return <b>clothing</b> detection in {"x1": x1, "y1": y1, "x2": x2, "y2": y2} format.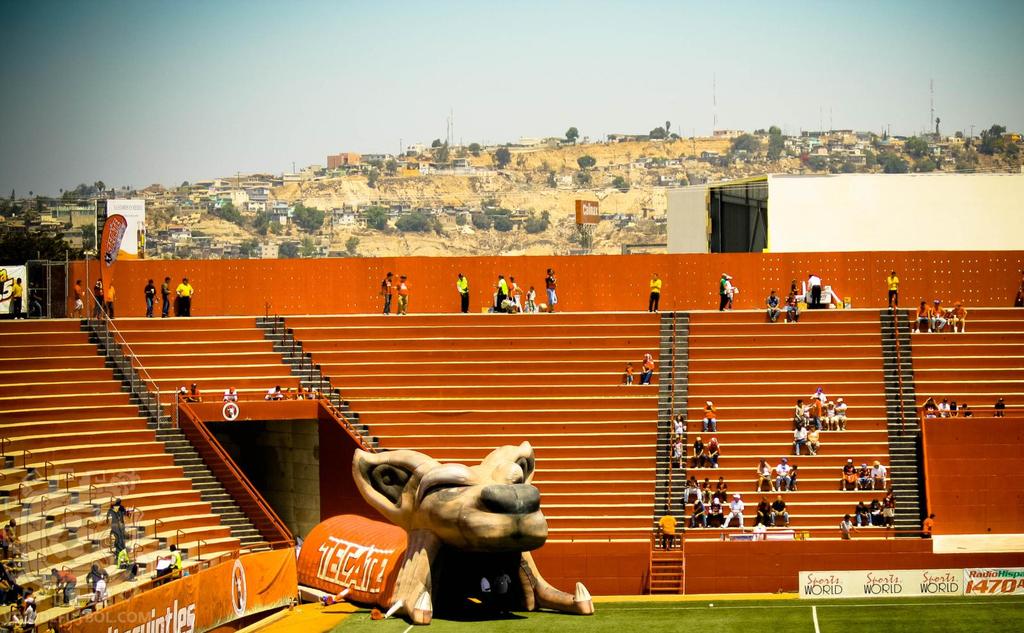
{"x1": 673, "y1": 446, "x2": 678, "y2": 462}.
